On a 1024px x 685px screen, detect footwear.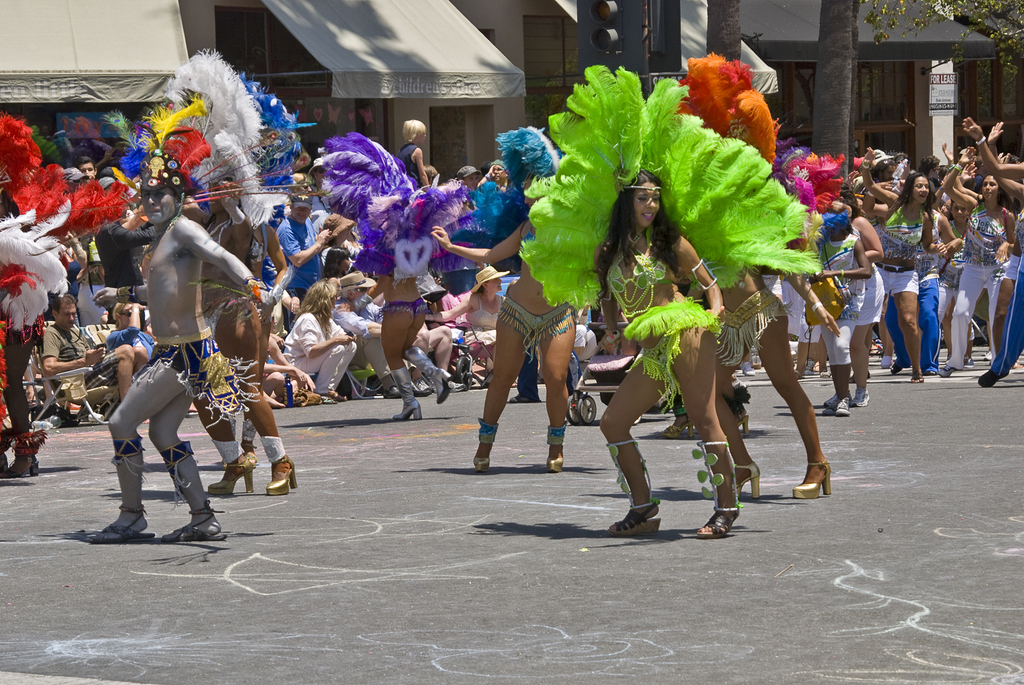
x1=825, y1=396, x2=835, y2=405.
